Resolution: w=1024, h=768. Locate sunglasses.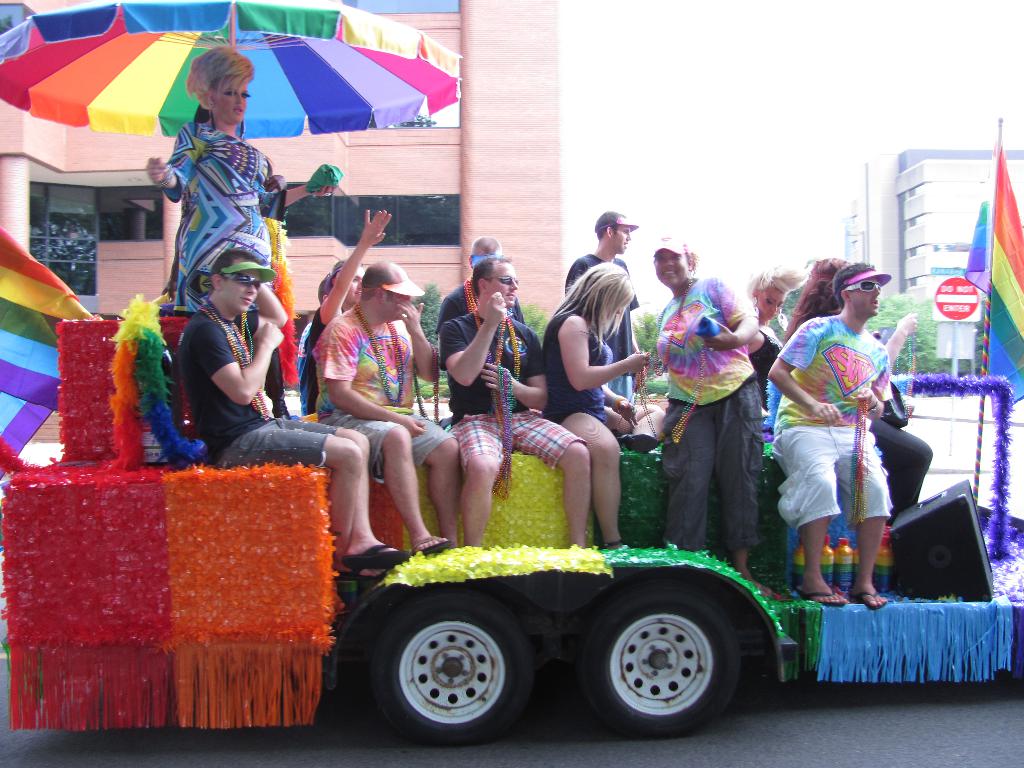
Rect(845, 280, 878, 290).
